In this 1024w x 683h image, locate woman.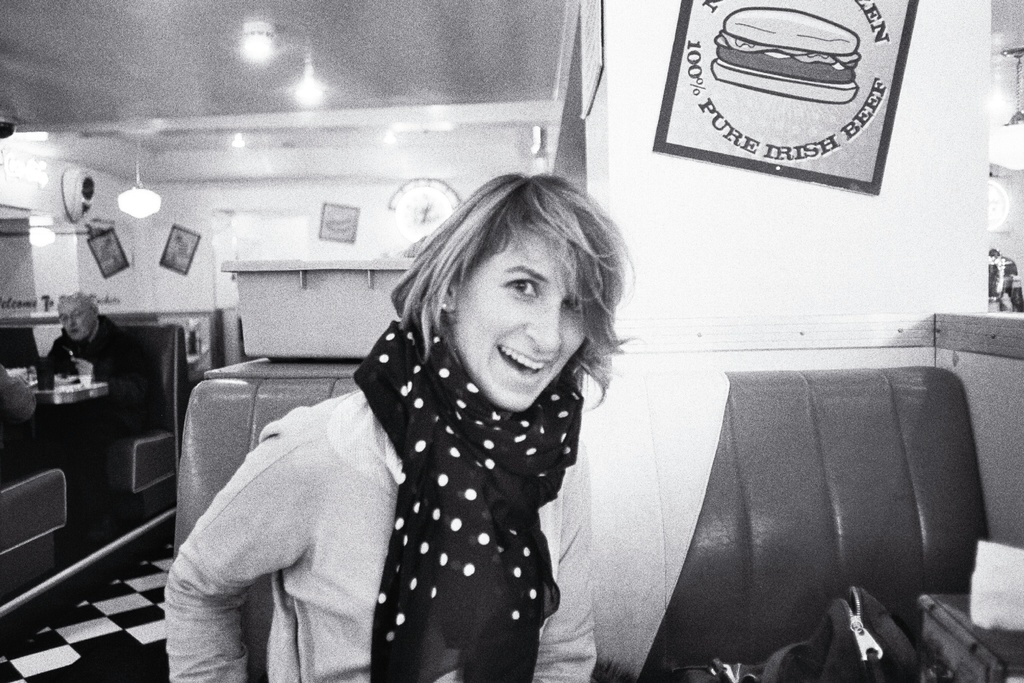
Bounding box: box(217, 164, 663, 682).
